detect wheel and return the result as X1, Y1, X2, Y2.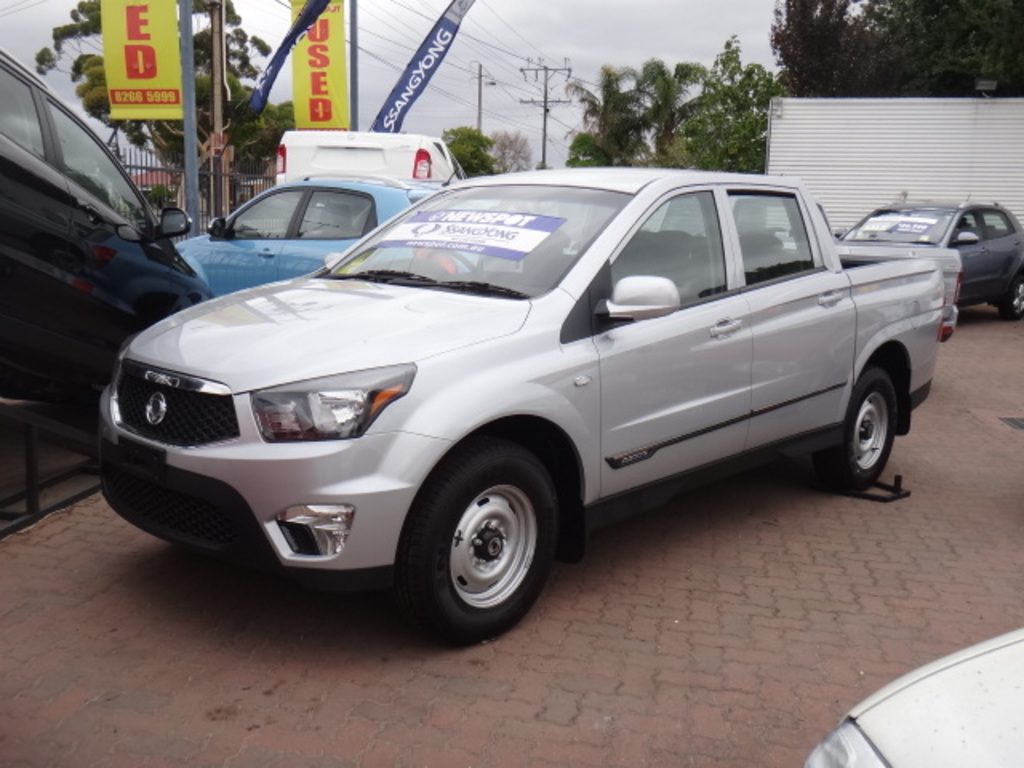
427, 246, 482, 272.
